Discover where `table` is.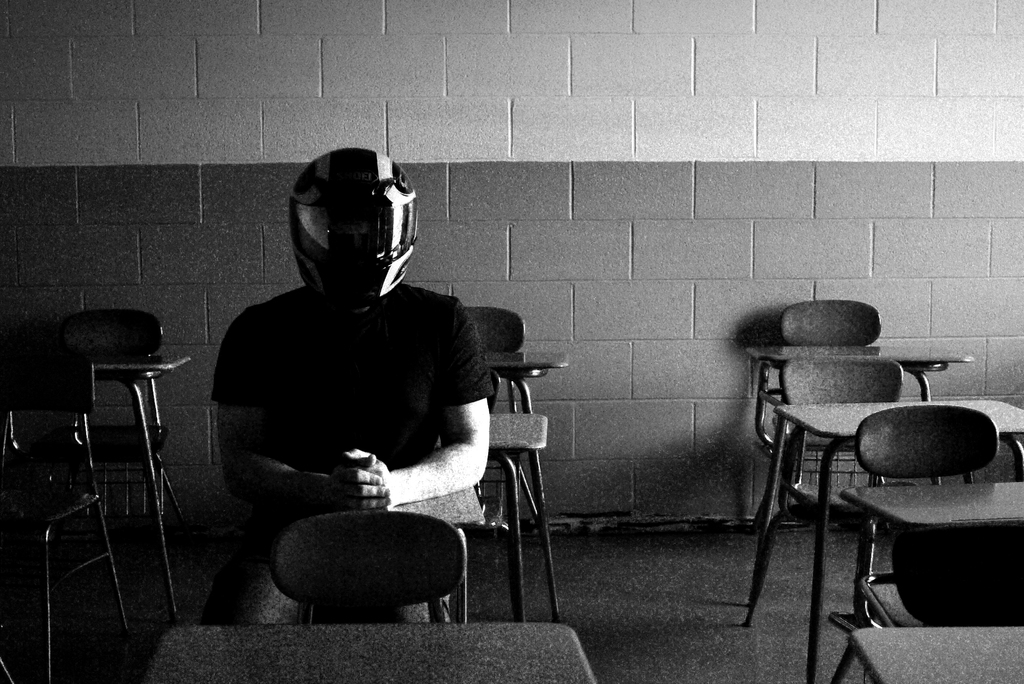
Discovered at [left=846, top=471, right=1022, bottom=629].
